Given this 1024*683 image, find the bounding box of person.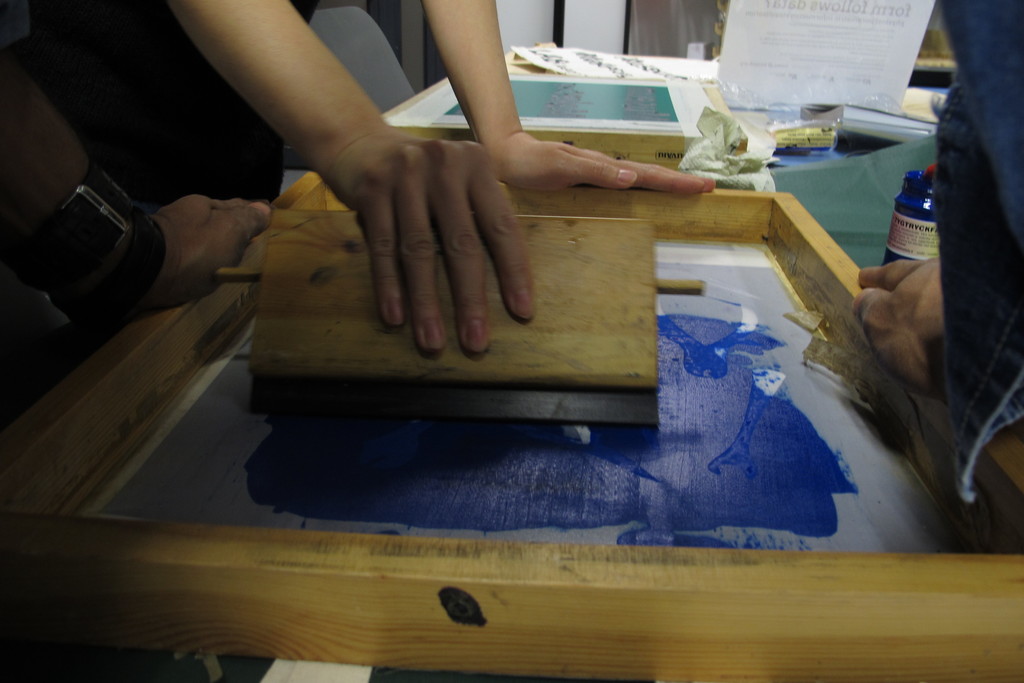
bbox=[0, 39, 276, 682].
